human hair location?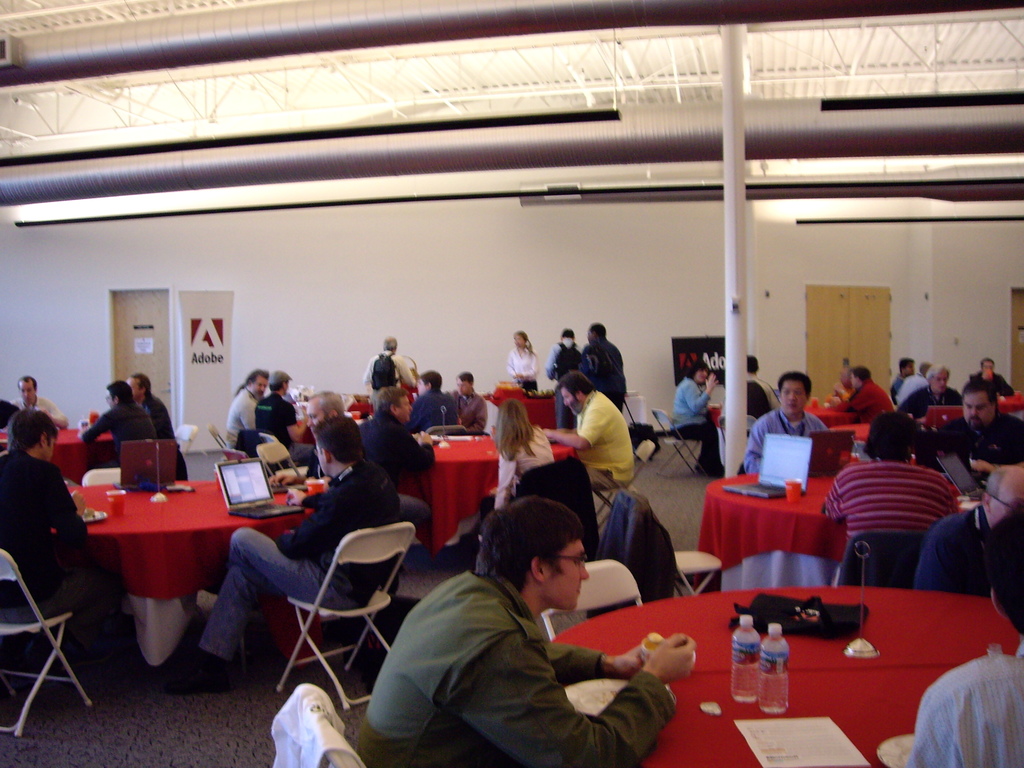
{"left": 382, "top": 333, "right": 398, "bottom": 349}
